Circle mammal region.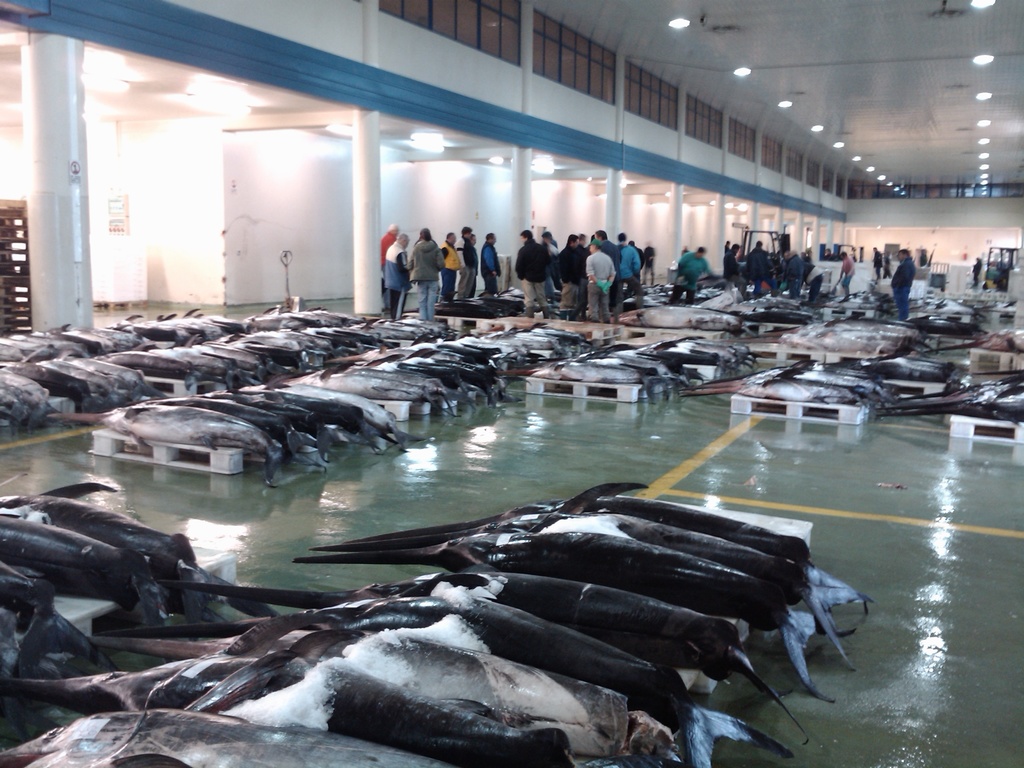
Region: Rect(380, 223, 398, 262).
